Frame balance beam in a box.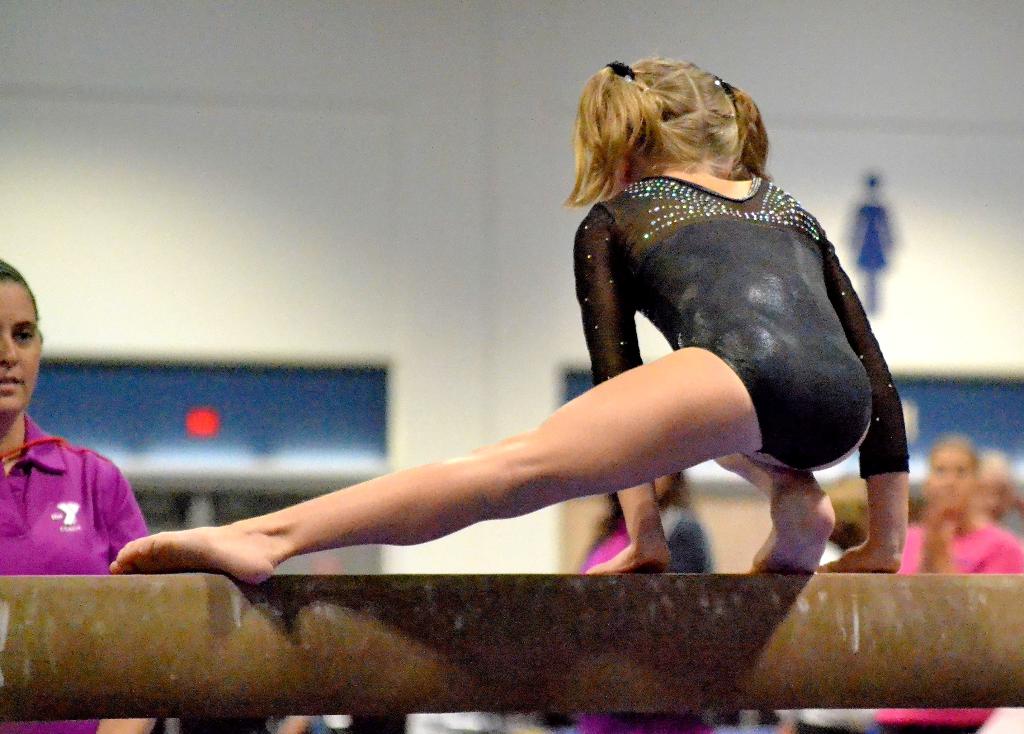
[left=0, top=572, right=1023, bottom=724].
